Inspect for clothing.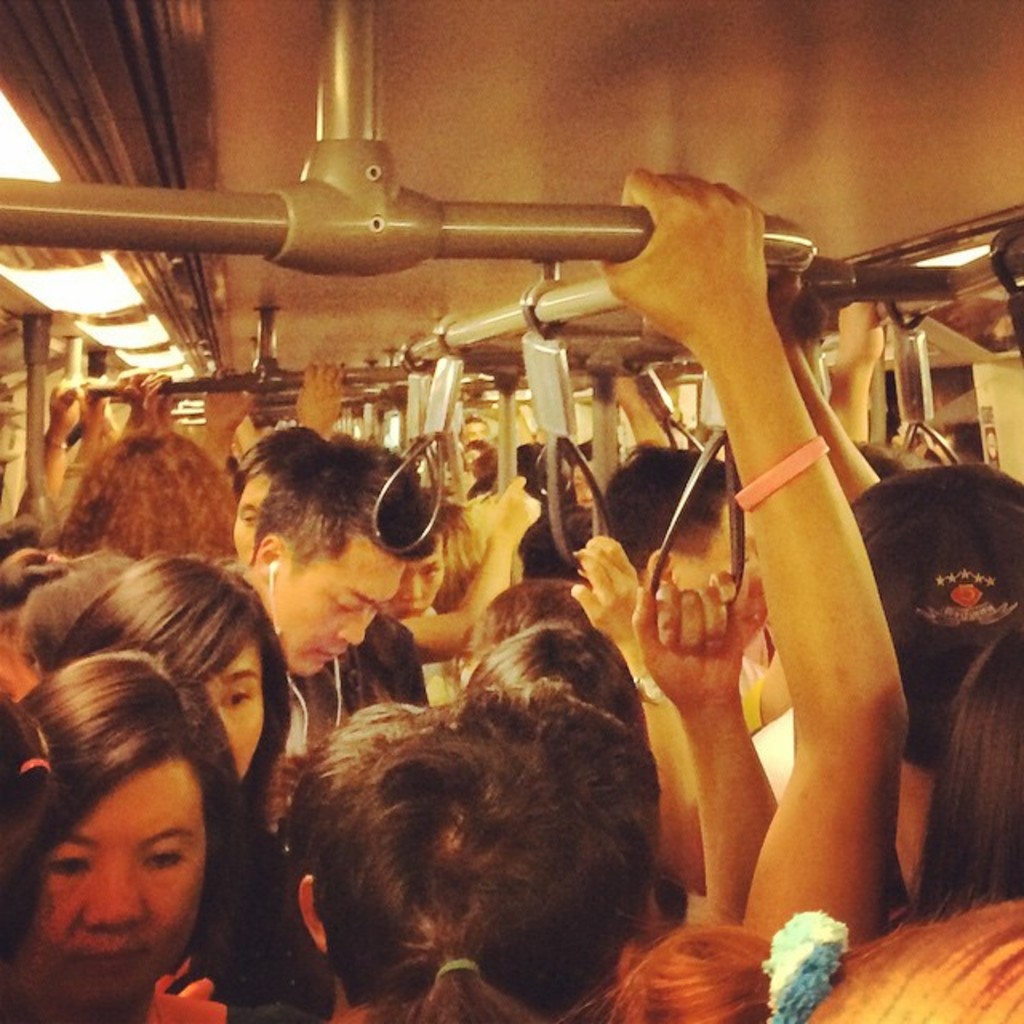
Inspection: (168, 798, 341, 1021).
